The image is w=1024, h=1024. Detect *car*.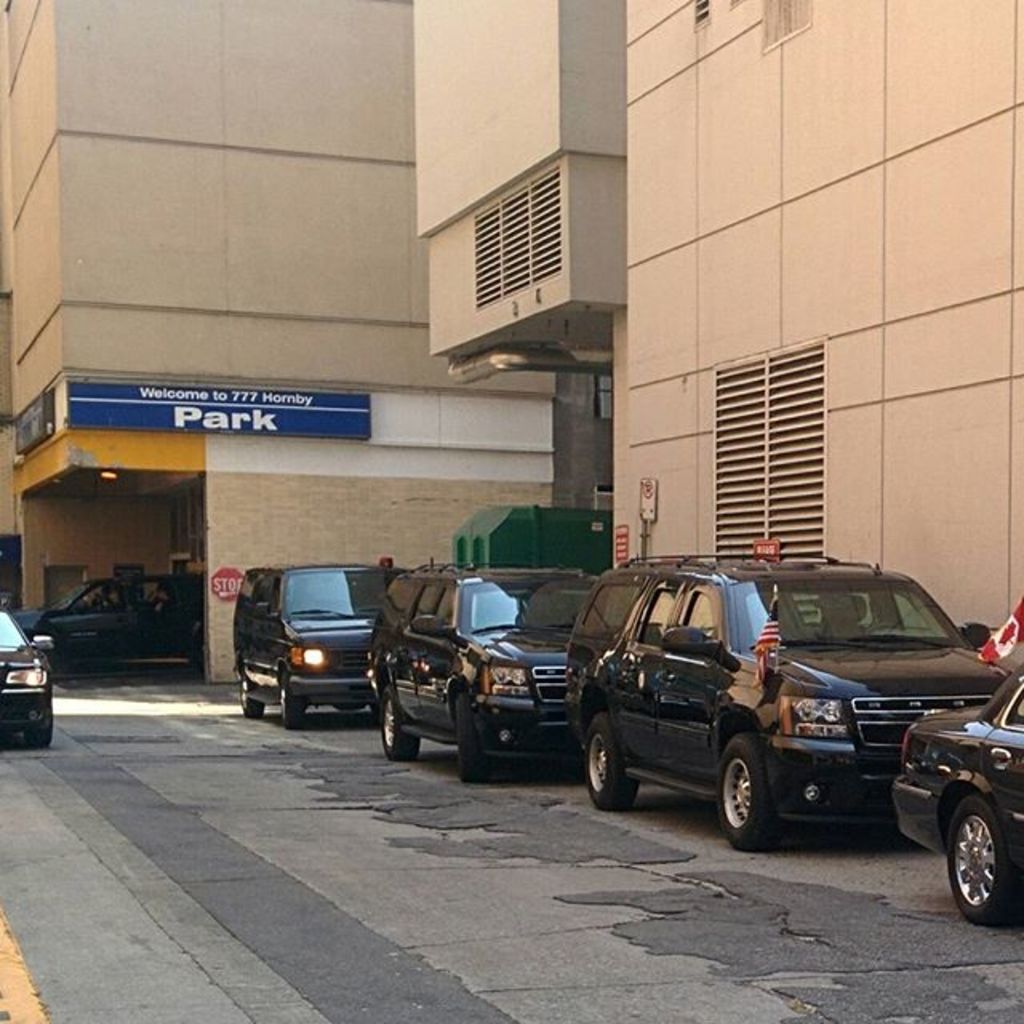
Detection: <box>34,574,205,685</box>.
